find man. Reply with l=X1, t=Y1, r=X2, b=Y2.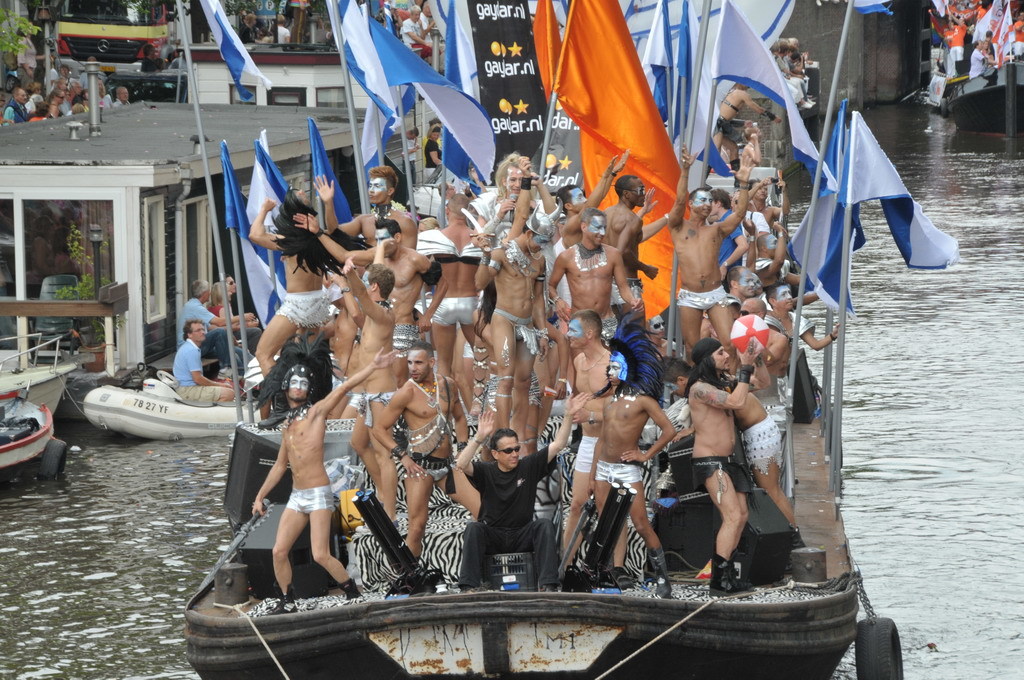
l=765, t=277, r=842, b=409.
